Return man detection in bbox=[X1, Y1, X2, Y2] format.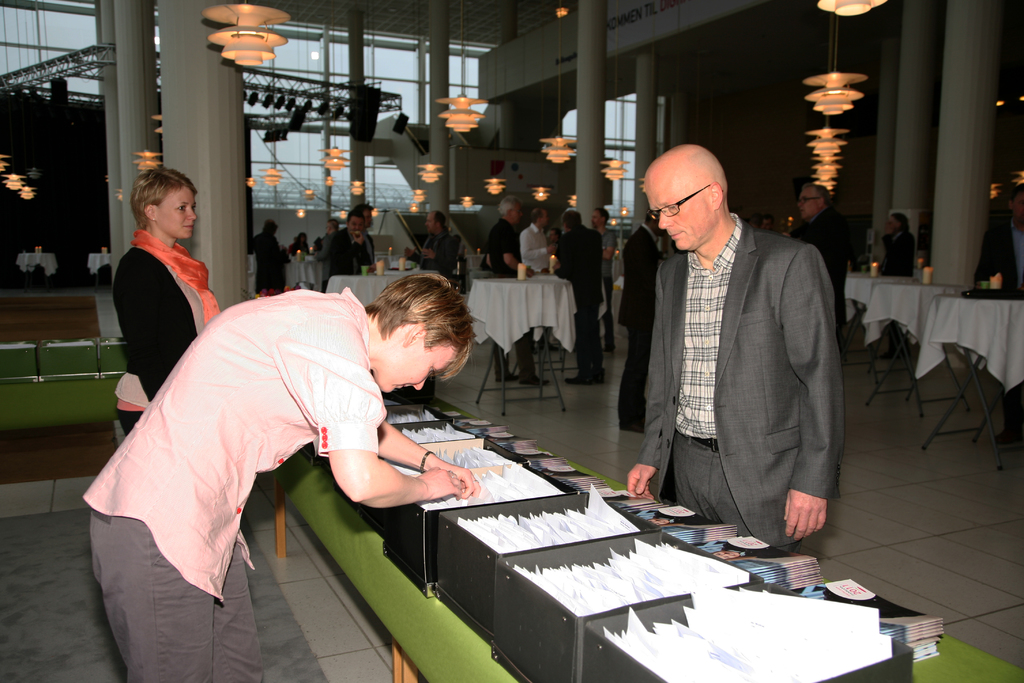
bbox=[519, 207, 559, 276].
